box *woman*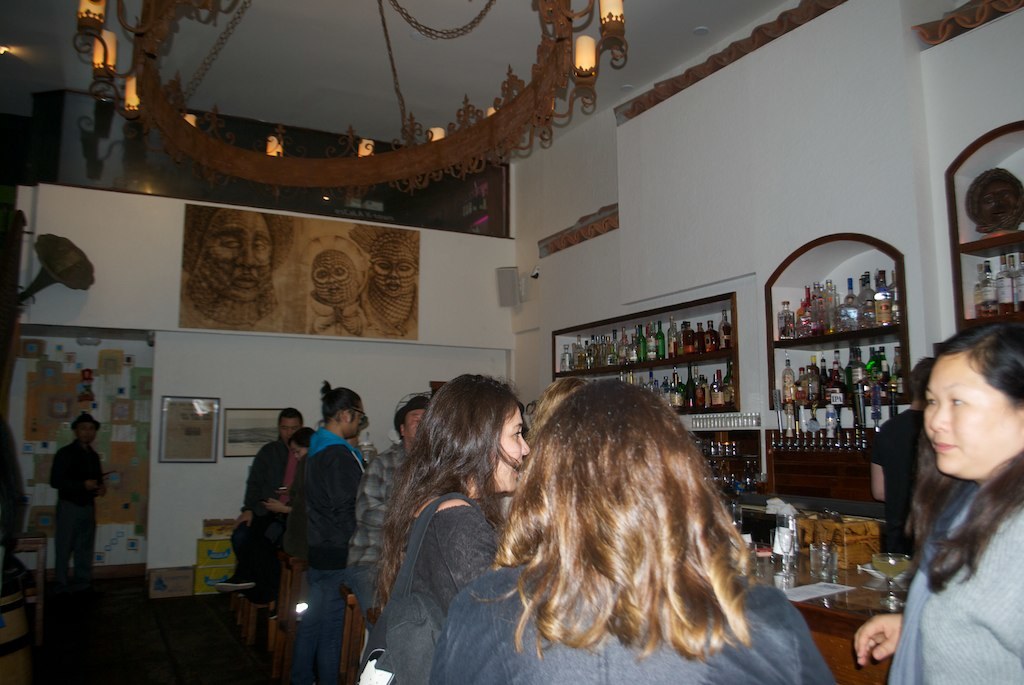
(291,377,365,684)
